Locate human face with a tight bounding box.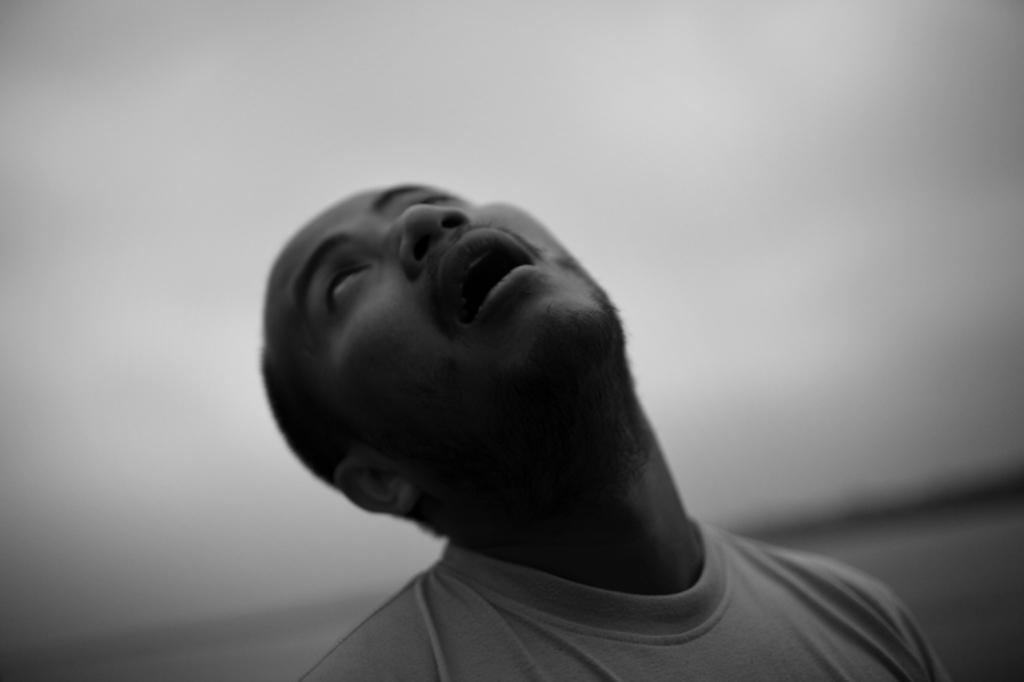
detection(260, 184, 632, 479).
